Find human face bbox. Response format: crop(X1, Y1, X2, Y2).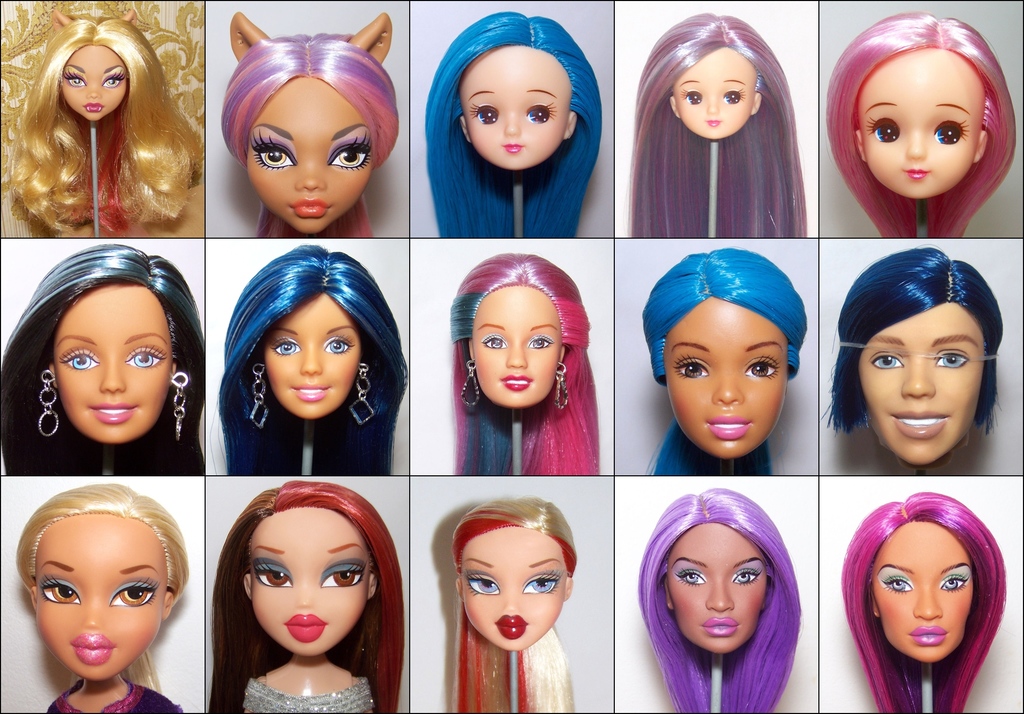
crop(472, 284, 565, 408).
